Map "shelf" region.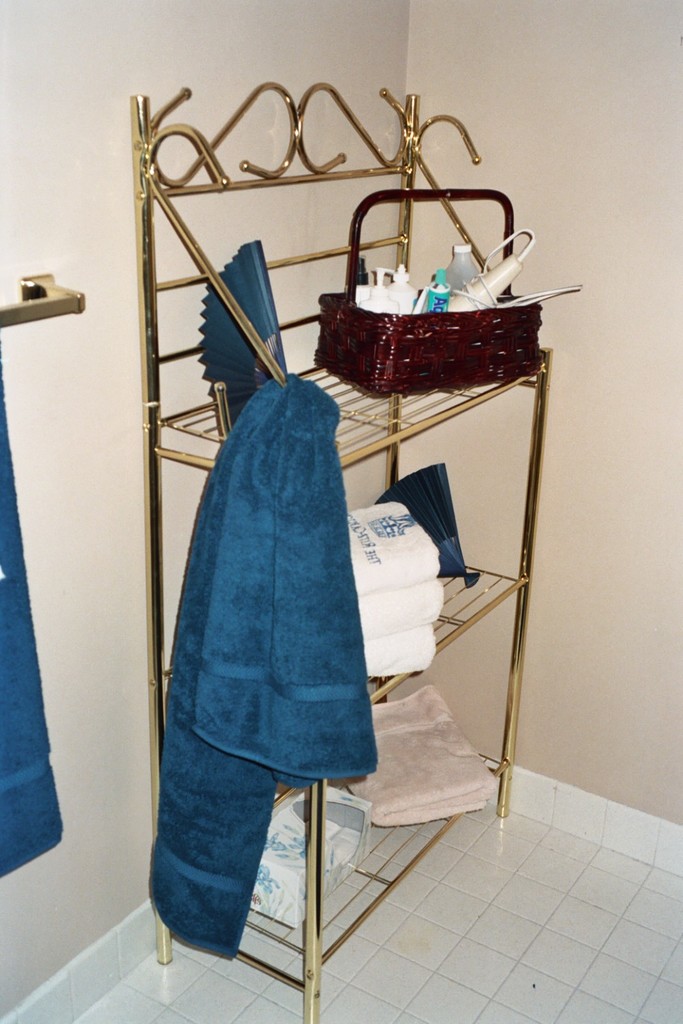
Mapped to box(158, 577, 535, 984).
